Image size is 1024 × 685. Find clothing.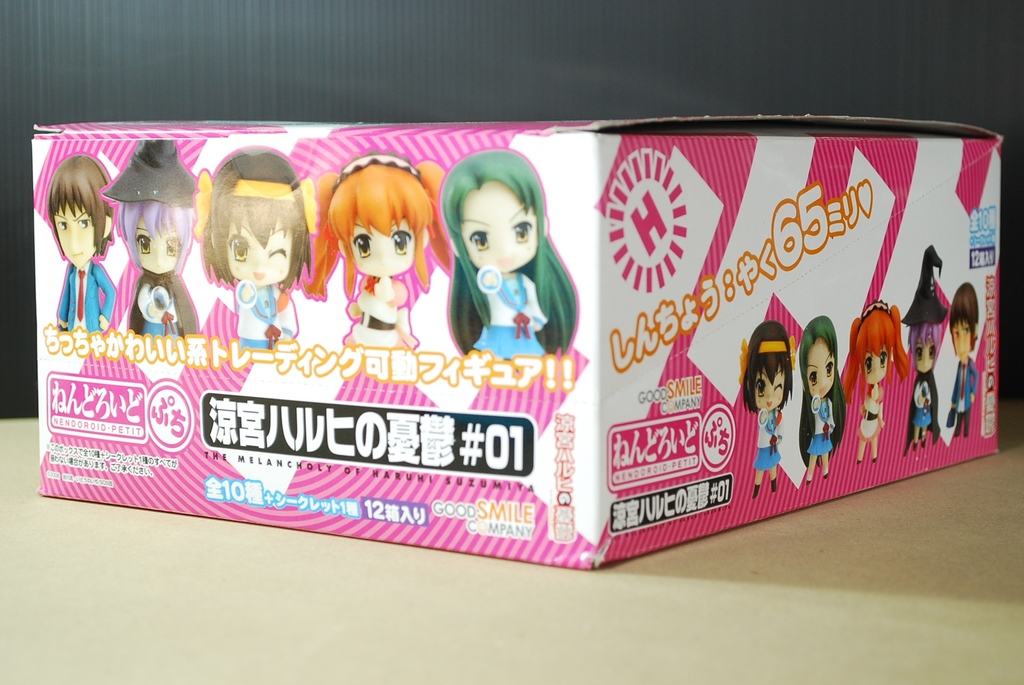
[469,269,550,363].
